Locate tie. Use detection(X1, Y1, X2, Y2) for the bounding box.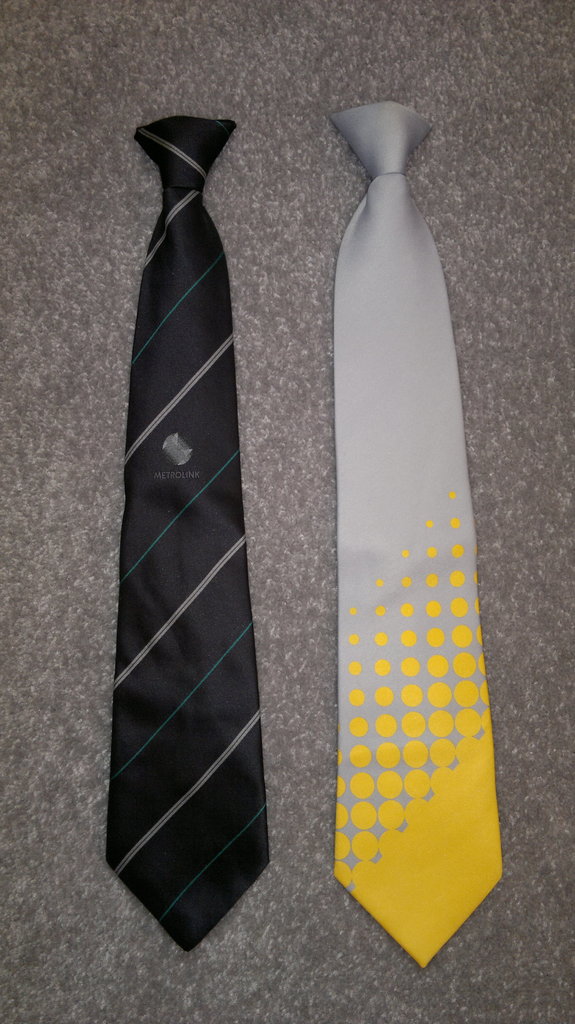
detection(331, 97, 510, 968).
